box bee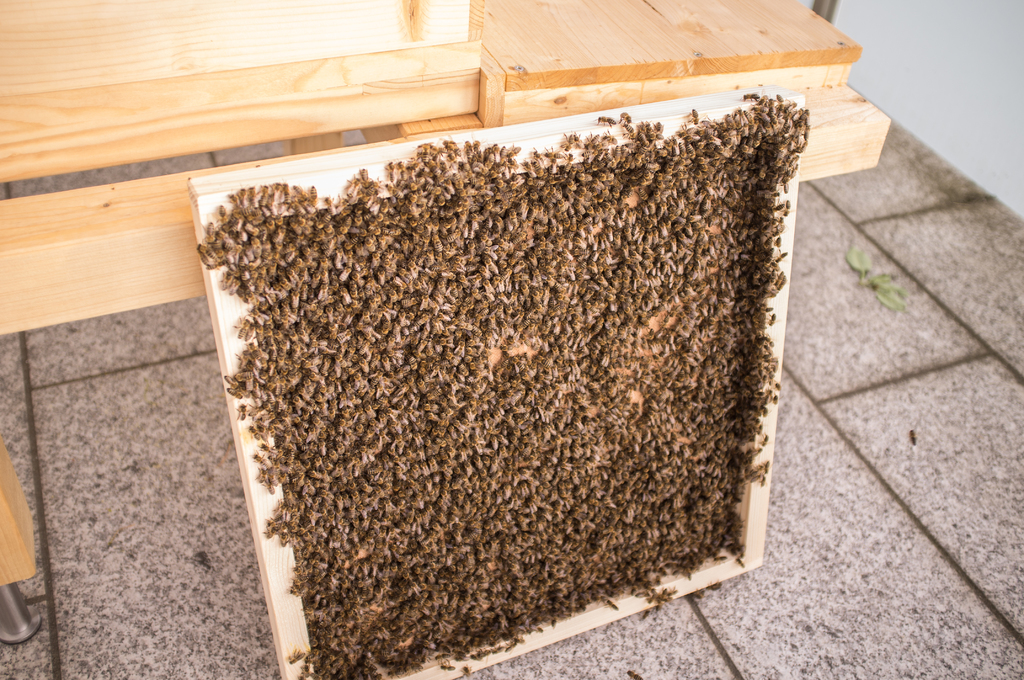
select_region(390, 185, 404, 200)
